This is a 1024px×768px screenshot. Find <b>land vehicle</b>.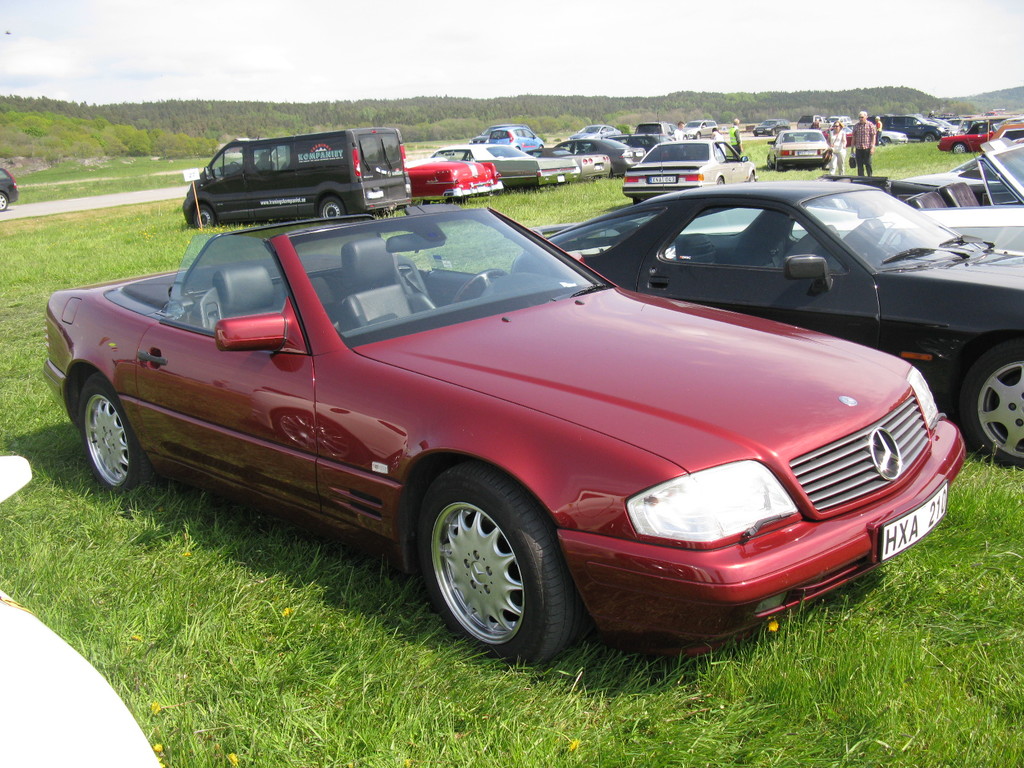
Bounding box: l=842, t=120, r=905, b=143.
